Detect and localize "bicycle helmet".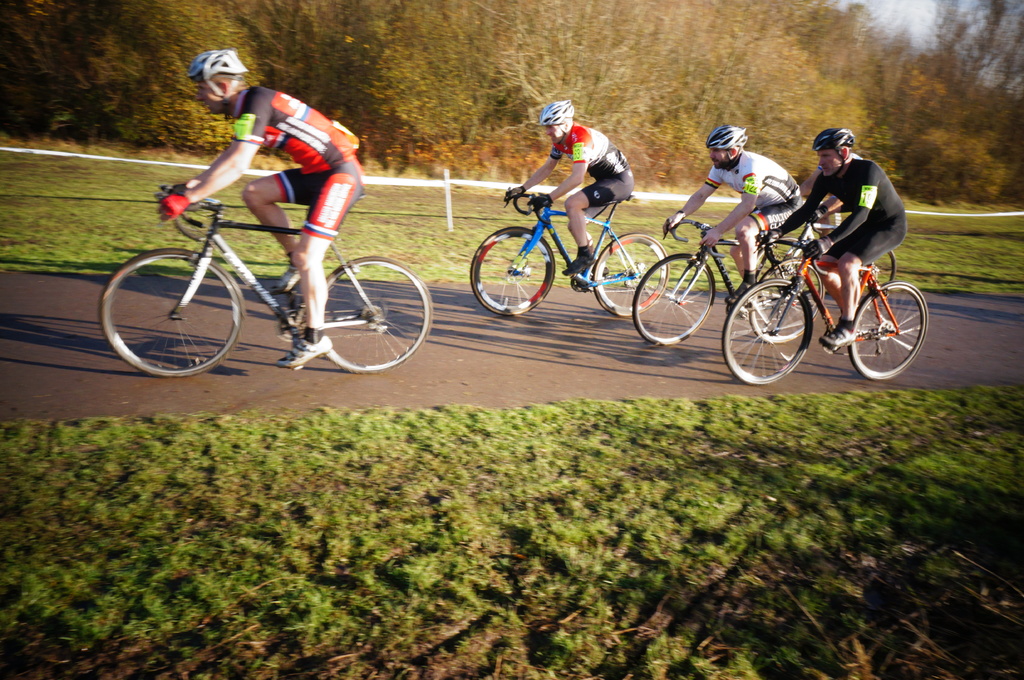
Localized at box(187, 46, 246, 122).
